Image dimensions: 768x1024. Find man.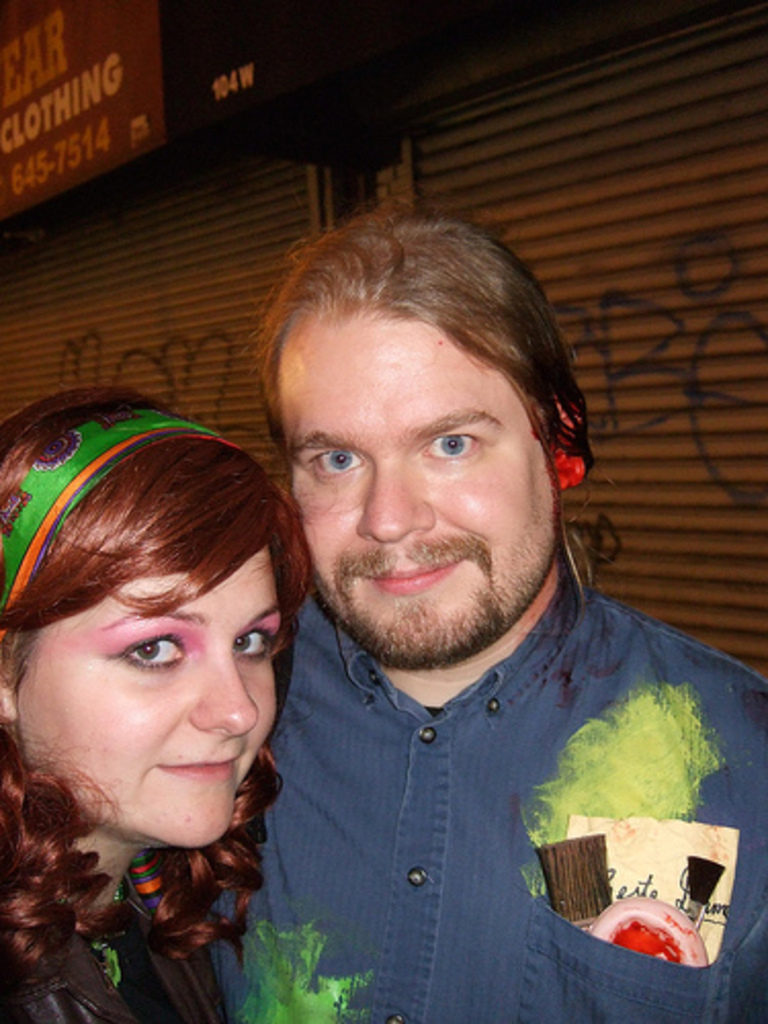
detection(180, 207, 741, 1008).
